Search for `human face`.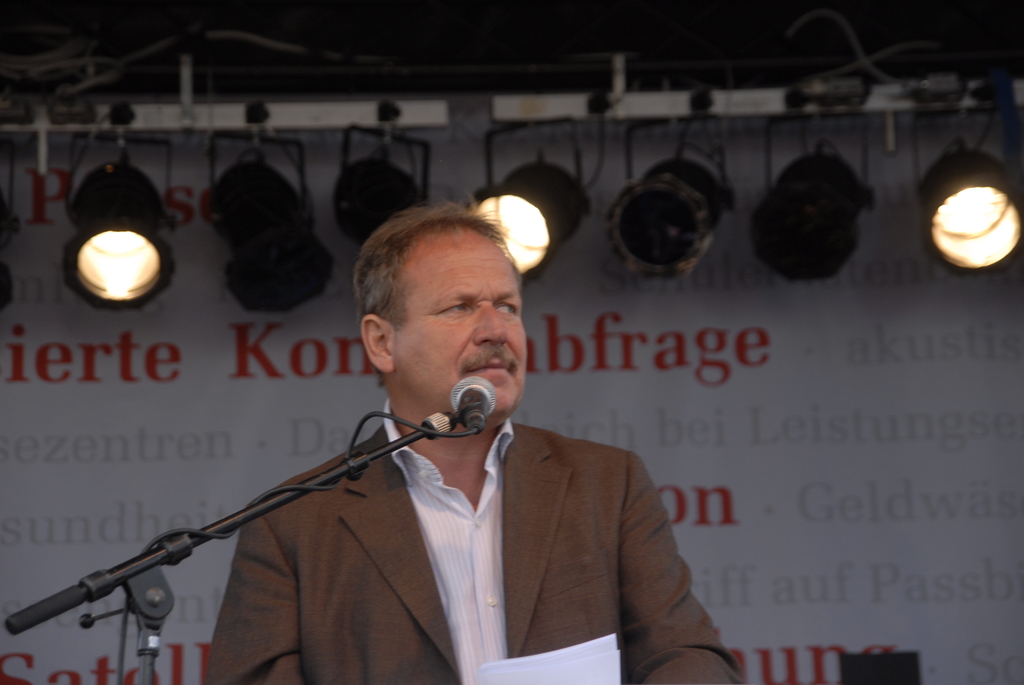
Found at (x1=393, y1=228, x2=531, y2=416).
